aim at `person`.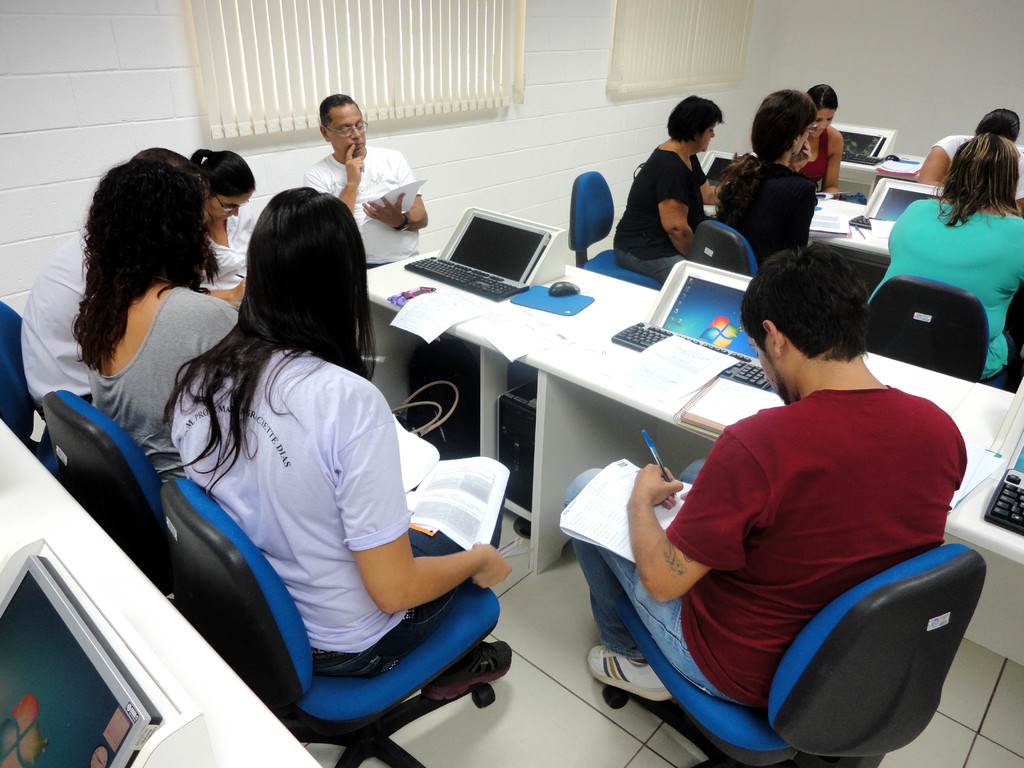
Aimed at (left=547, top=180, right=906, bottom=730).
